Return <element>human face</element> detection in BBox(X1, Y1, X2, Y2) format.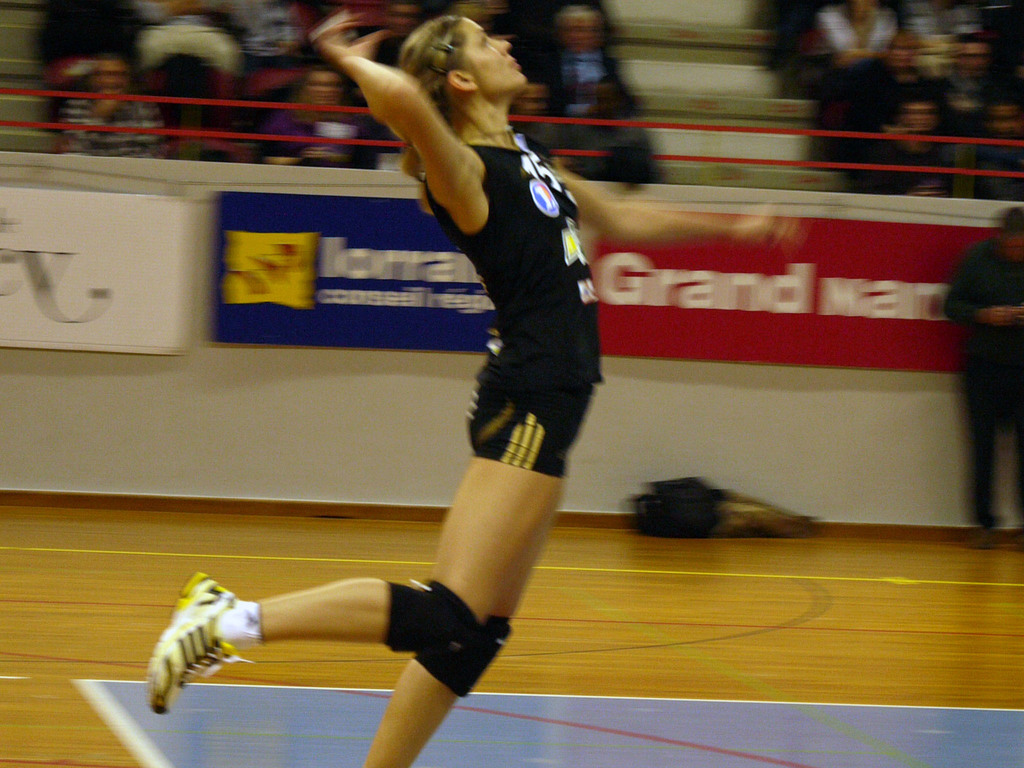
BBox(465, 22, 528, 92).
